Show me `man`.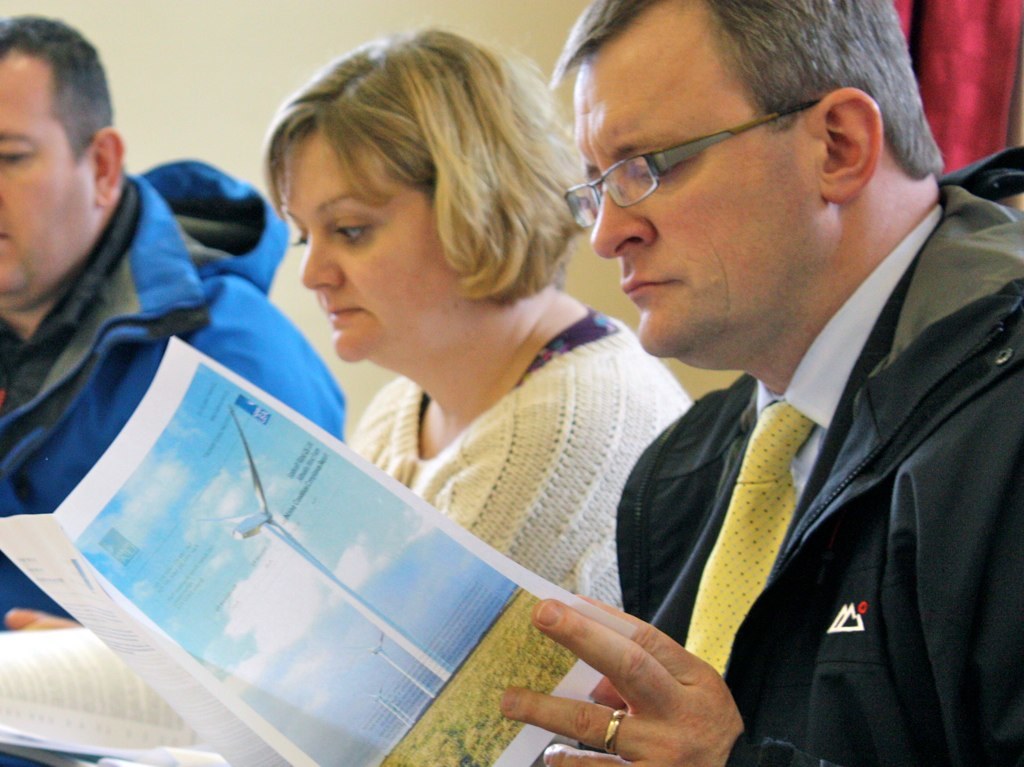
`man` is here: <region>0, 14, 345, 630</region>.
